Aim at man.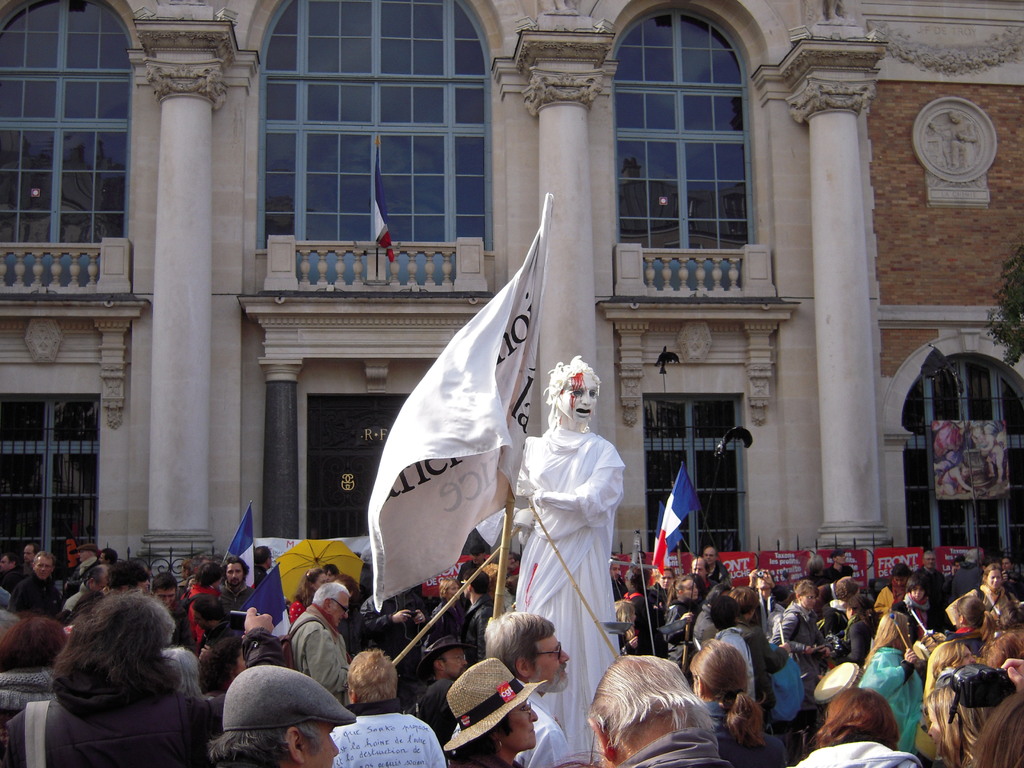
Aimed at box(454, 545, 488, 584).
